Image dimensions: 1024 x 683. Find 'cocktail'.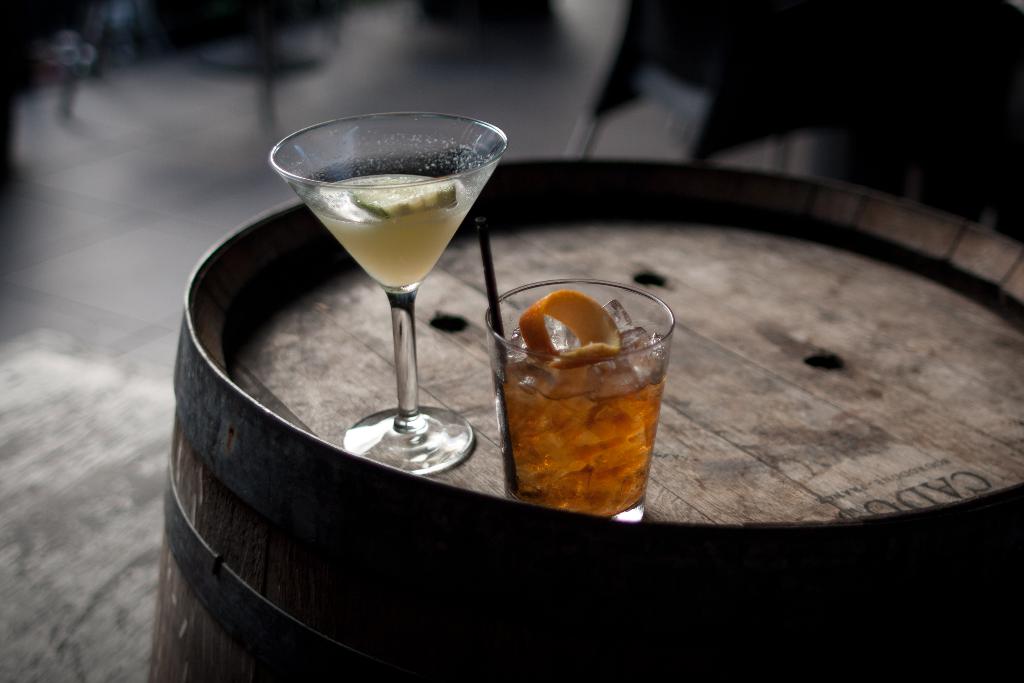
BBox(262, 100, 504, 469).
